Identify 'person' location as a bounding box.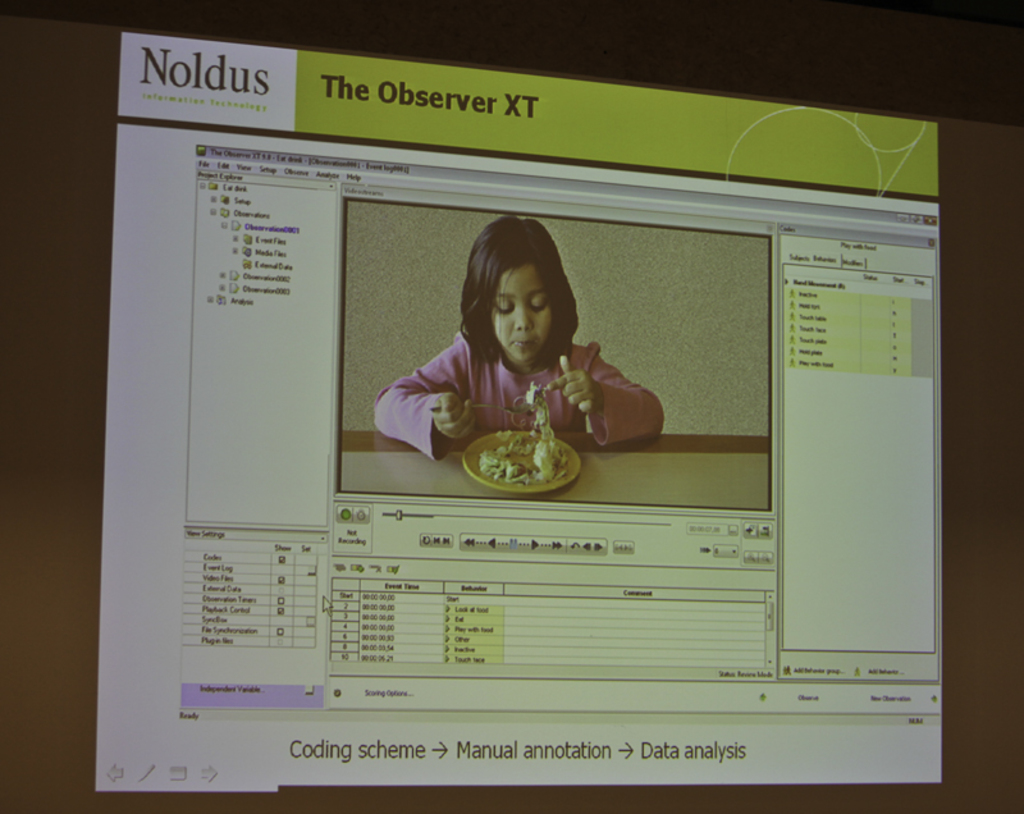
bbox=[365, 244, 676, 511].
